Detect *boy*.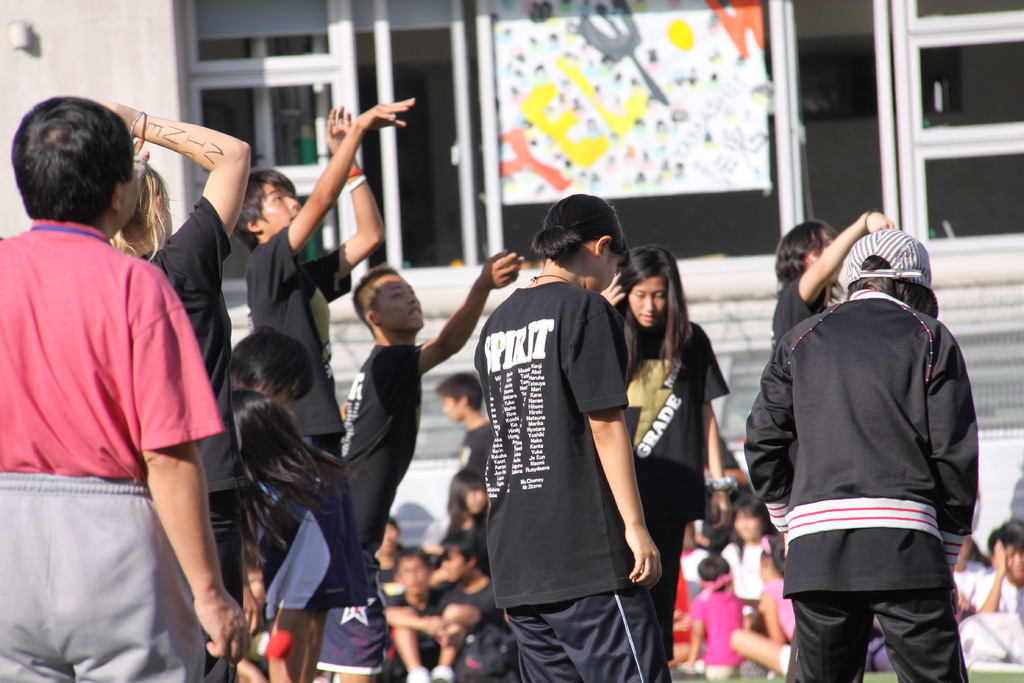
Detected at l=229, t=93, r=420, b=682.
